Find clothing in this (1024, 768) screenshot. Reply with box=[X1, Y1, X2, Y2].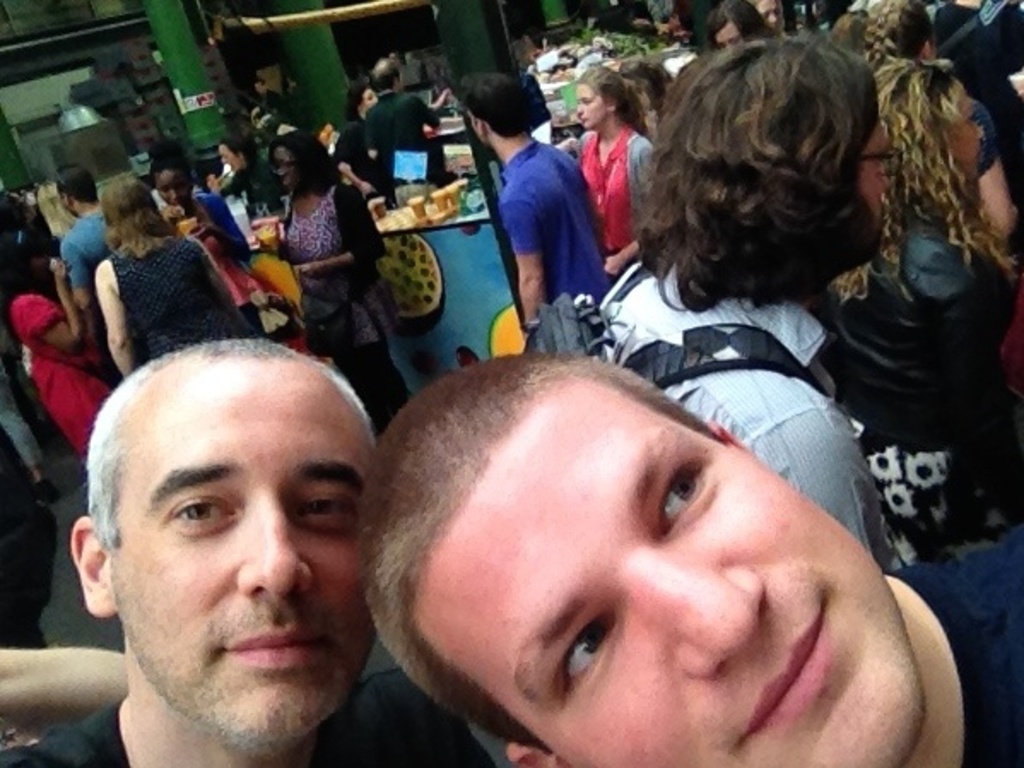
box=[891, 534, 1022, 766].
